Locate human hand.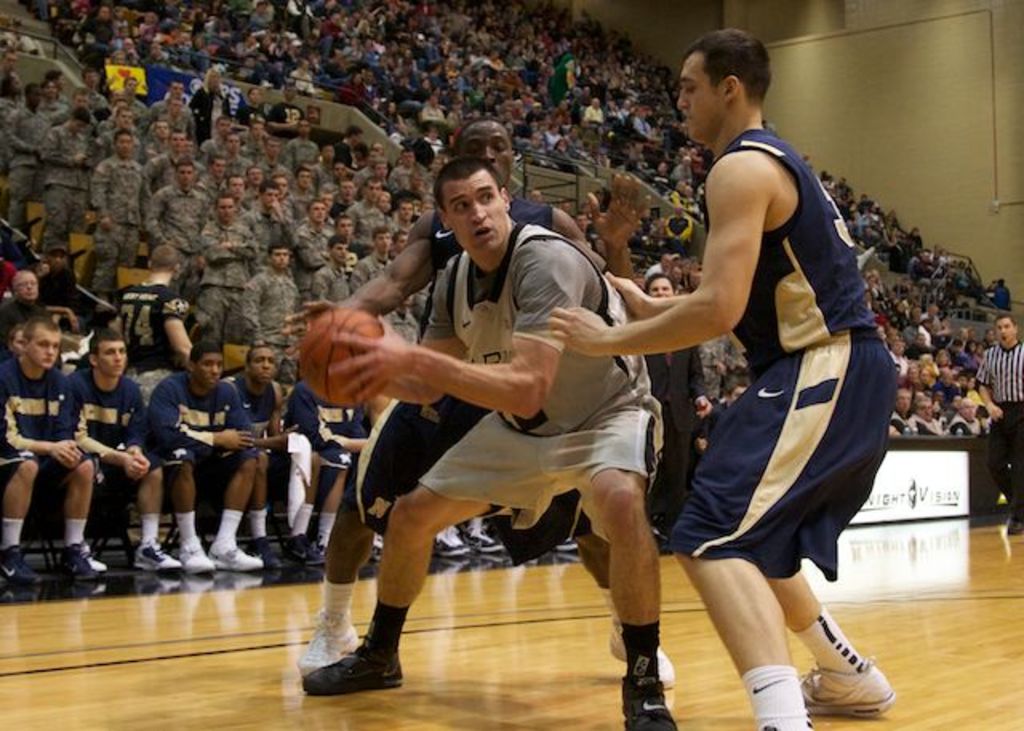
Bounding box: bbox=(282, 298, 344, 358).
